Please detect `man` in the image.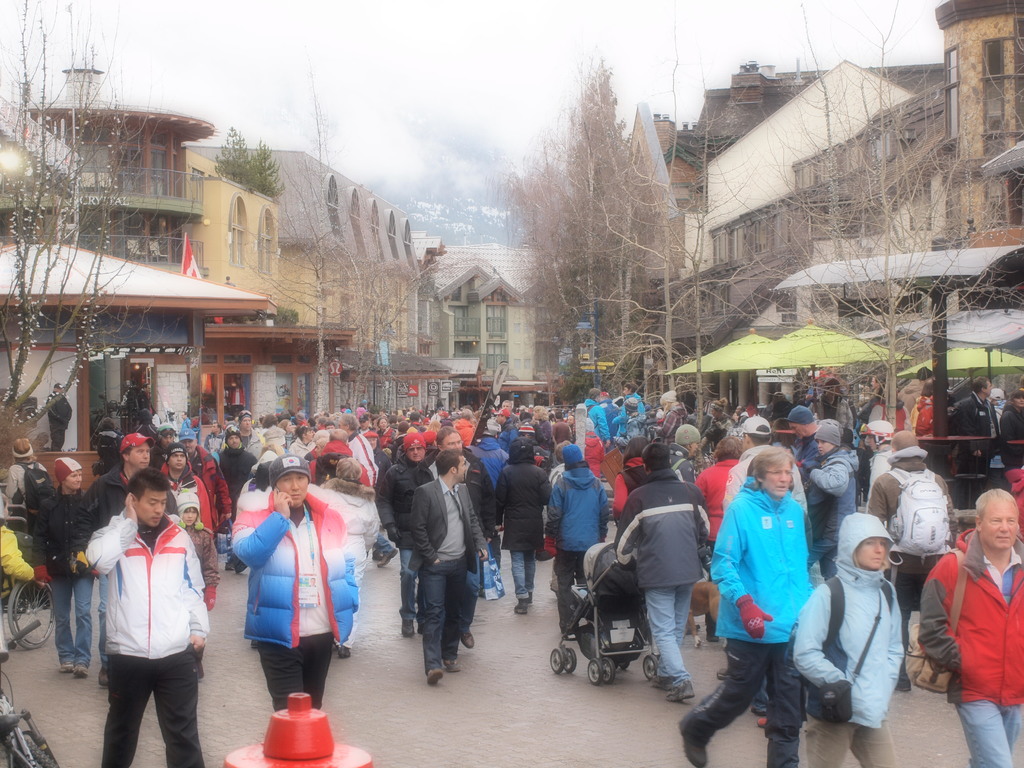
{"left": 376, "top": 431, "right": 432, "bottom": 636}.
